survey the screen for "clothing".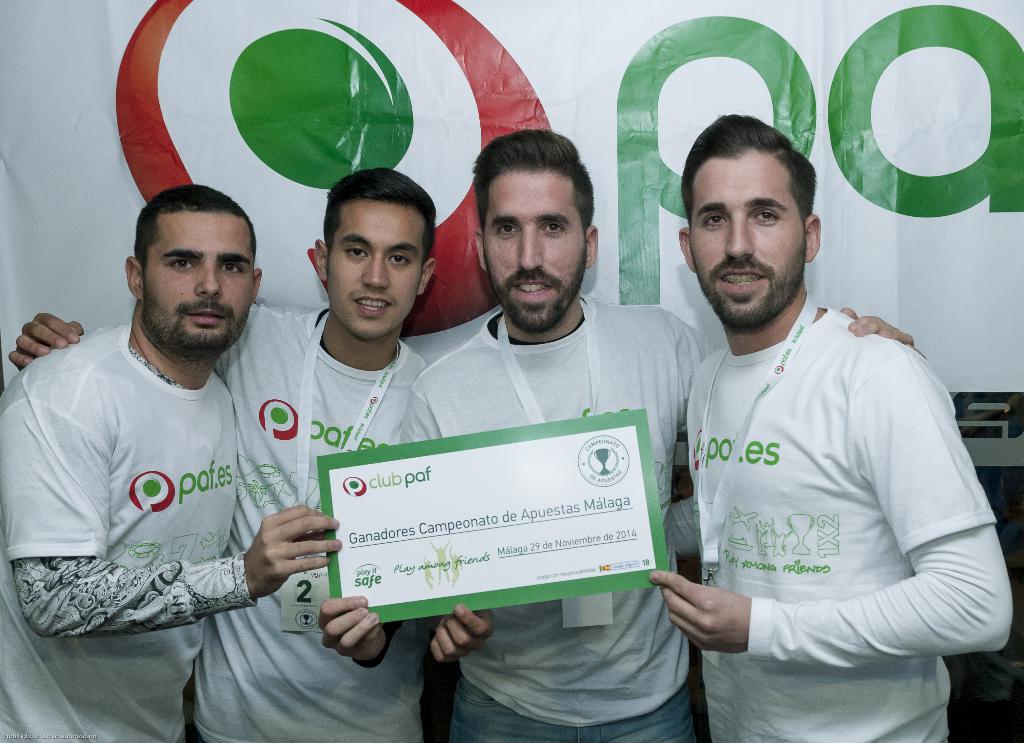
Survey found: detection(179, 335, 419, 742).
